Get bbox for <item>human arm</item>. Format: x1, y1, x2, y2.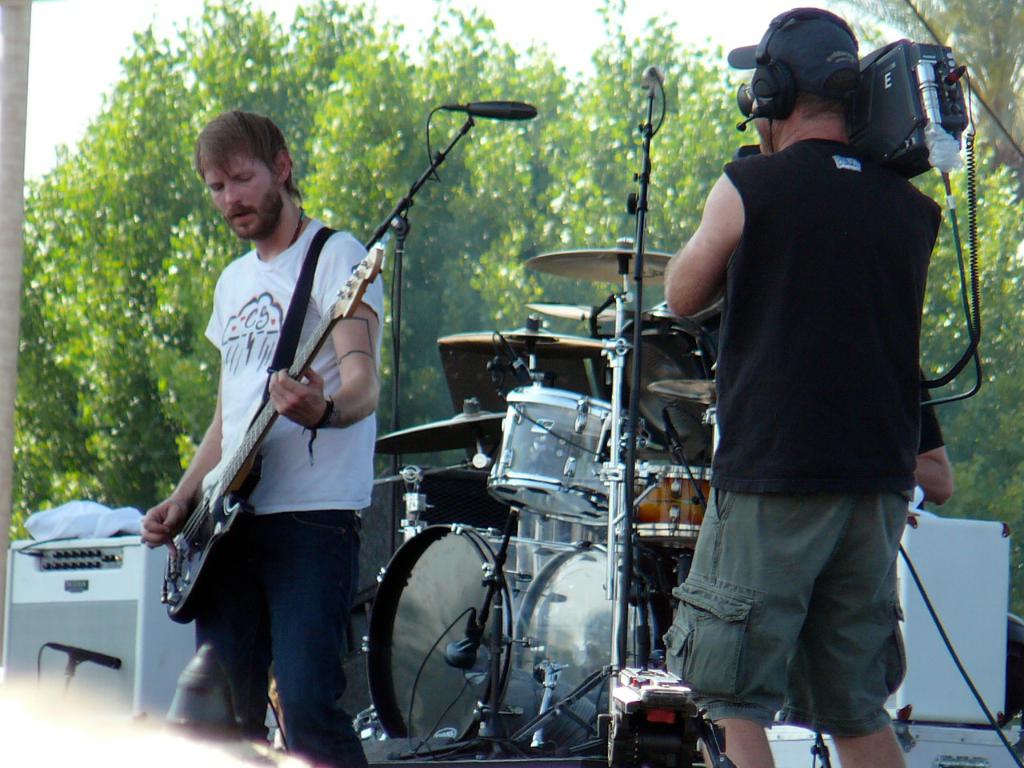
906, 352, 954, 528.
